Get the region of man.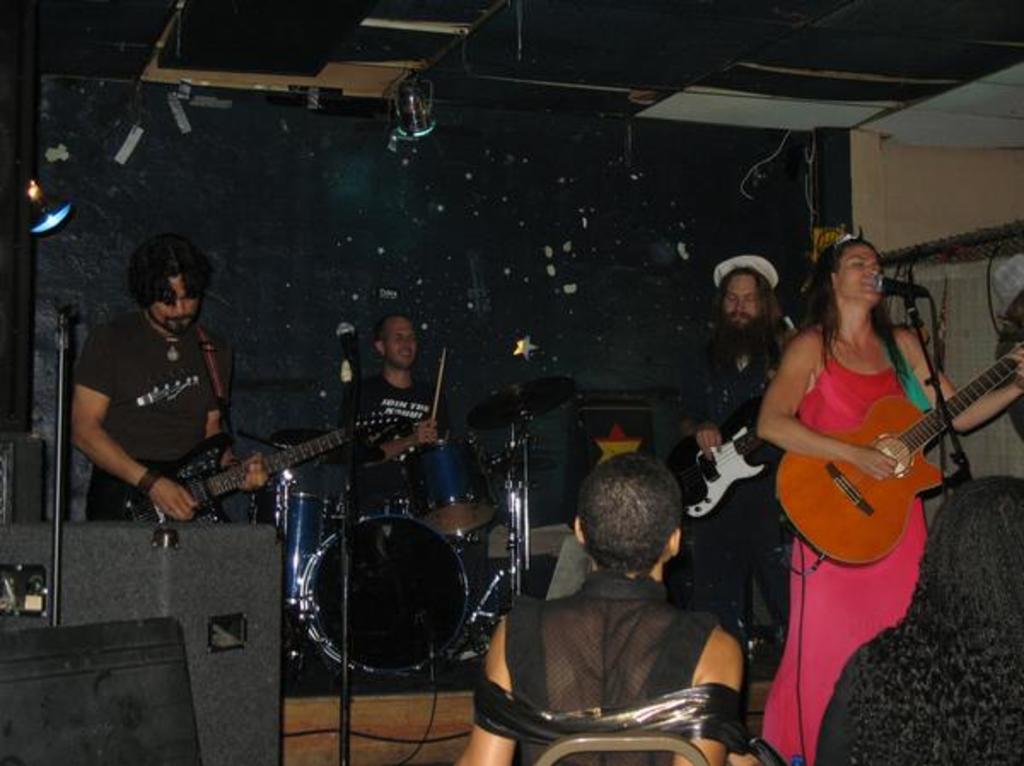
<box>671,251,790,672</box>.
